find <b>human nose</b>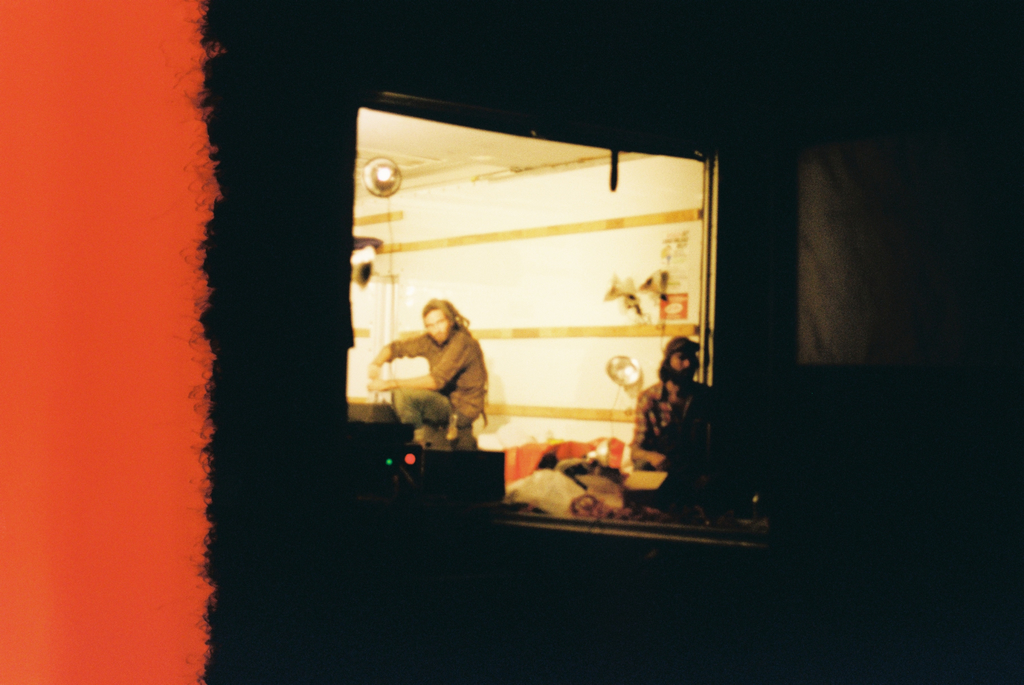
431,324,439,332
